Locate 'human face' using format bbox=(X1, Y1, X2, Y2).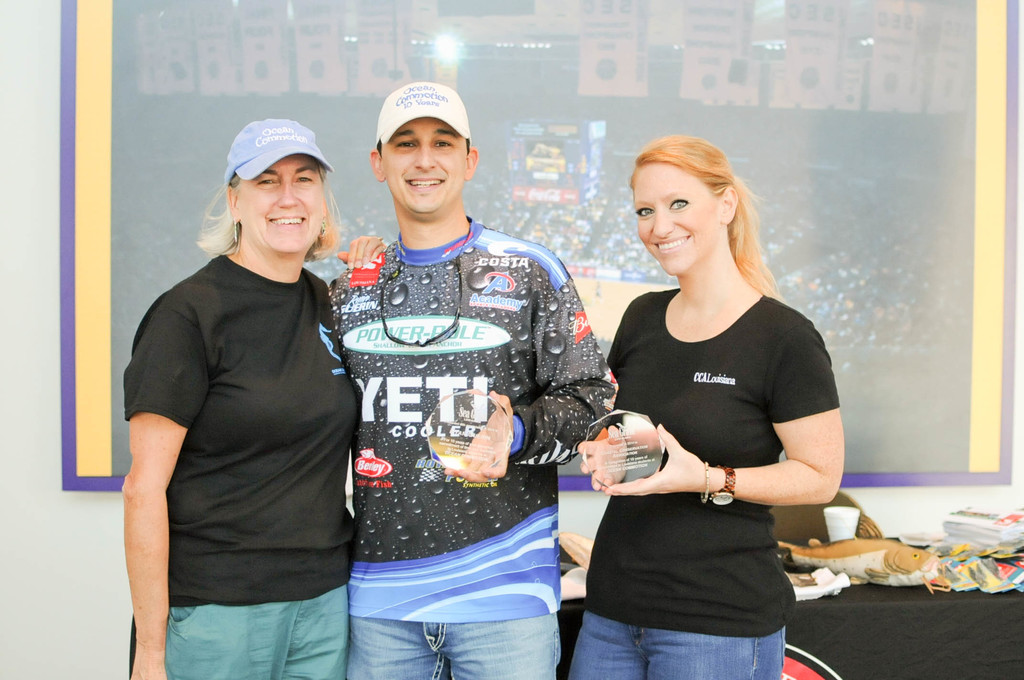
bbox=(637, 158, 720, 277).
